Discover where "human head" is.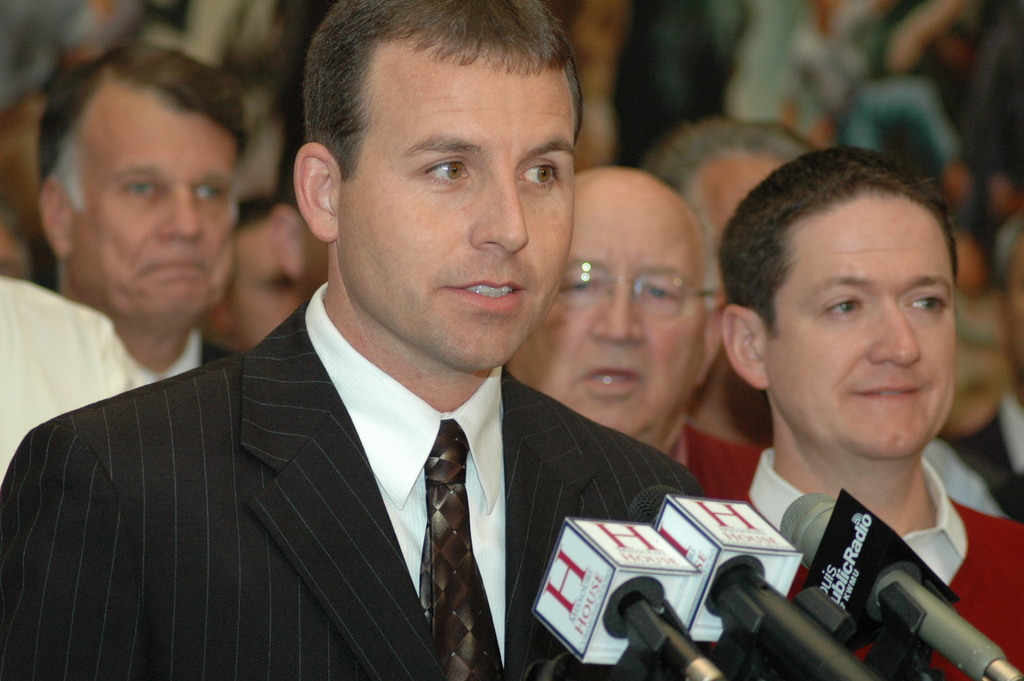
Discovered at 503,164,718,441.
